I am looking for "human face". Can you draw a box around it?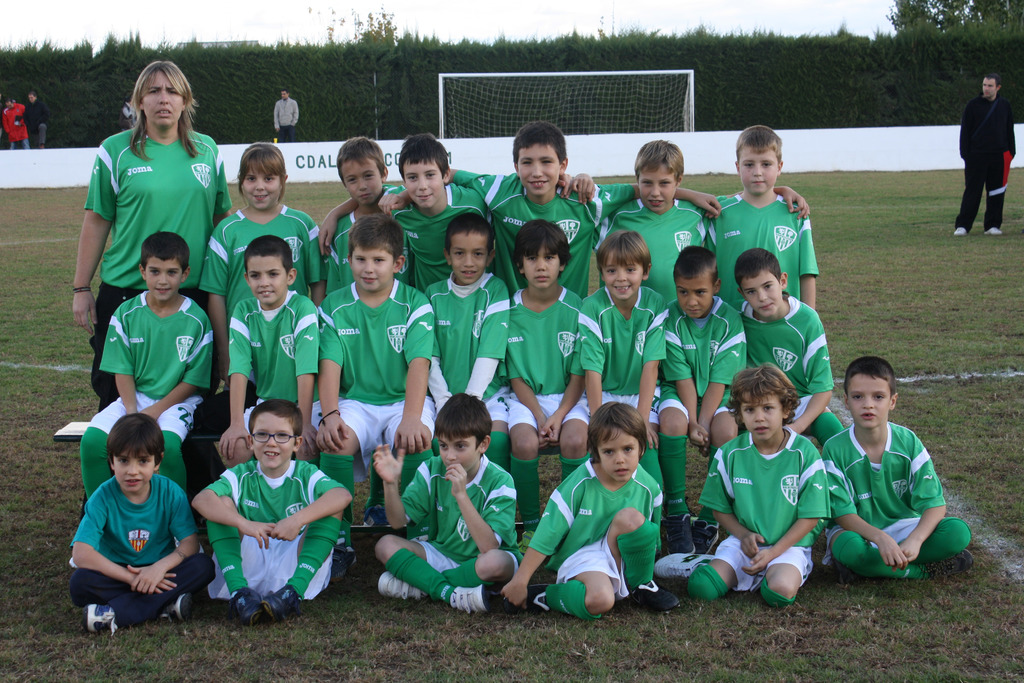
Sure, the bounding box is box=[739, 270, 781, 317].
